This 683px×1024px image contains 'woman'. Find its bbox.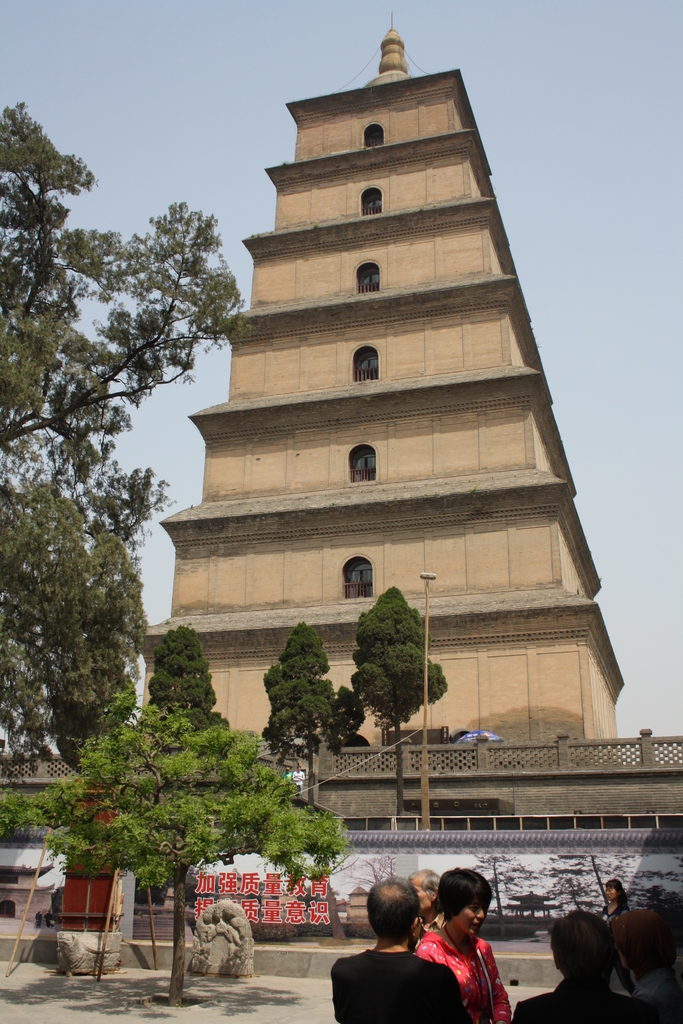
598:880:637:995.
